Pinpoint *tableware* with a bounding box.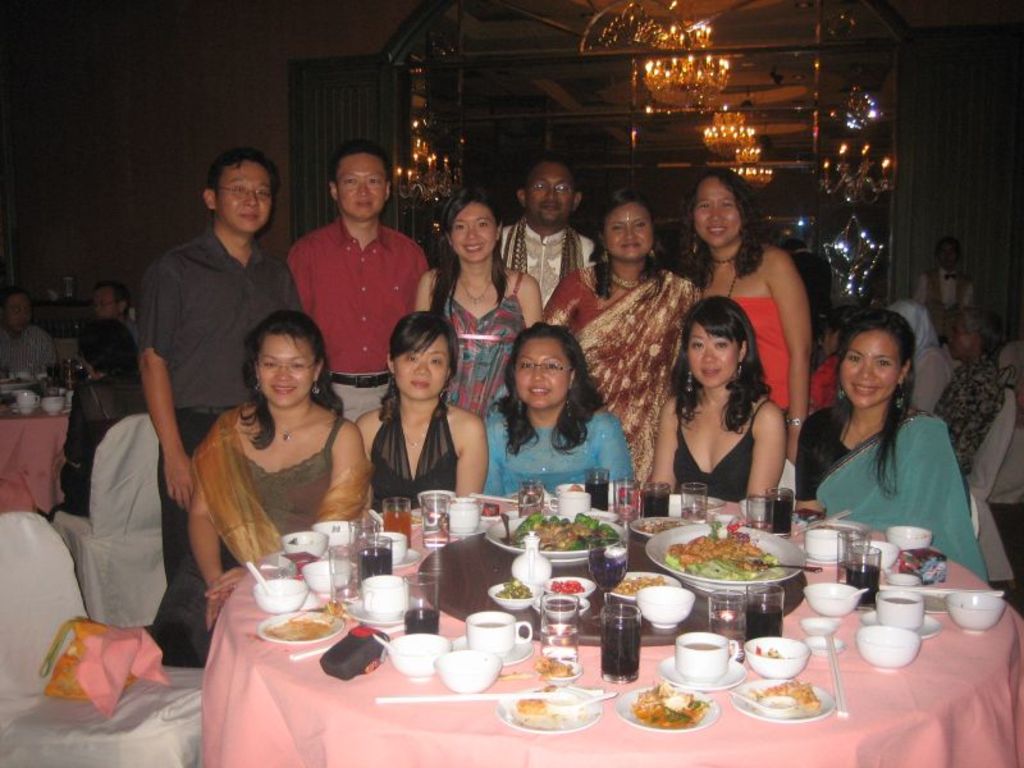
<box>708,589,746,641</box>.
